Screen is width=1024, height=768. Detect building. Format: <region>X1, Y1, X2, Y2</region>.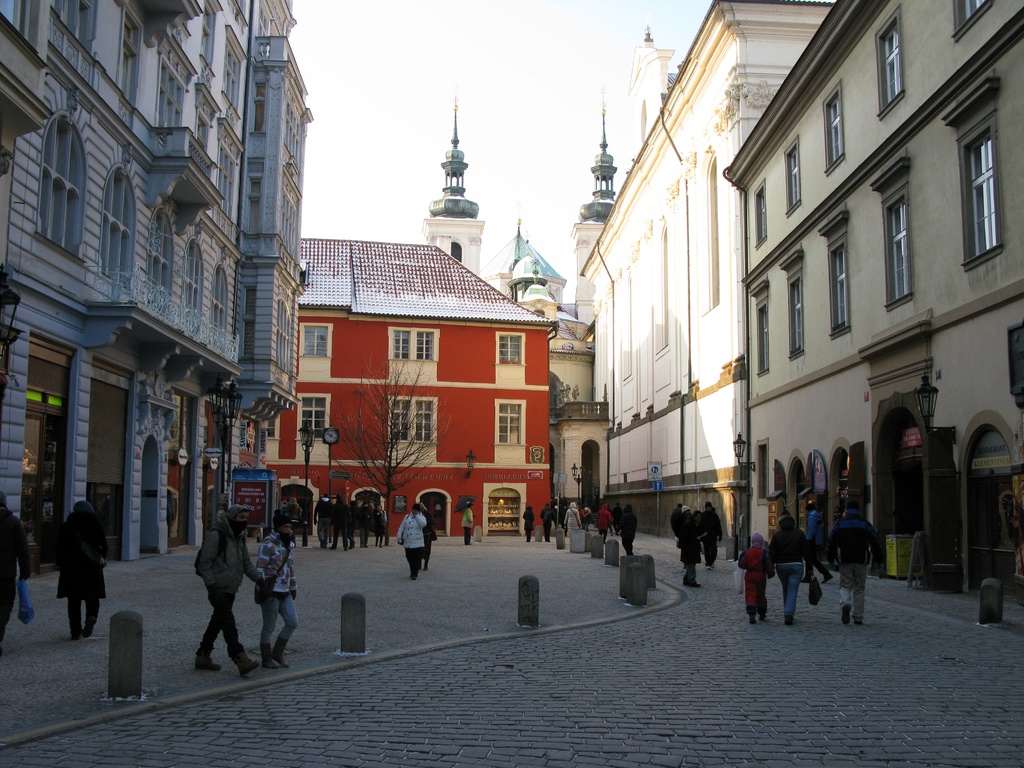
<region>0, 0, 315, 573</region>.
